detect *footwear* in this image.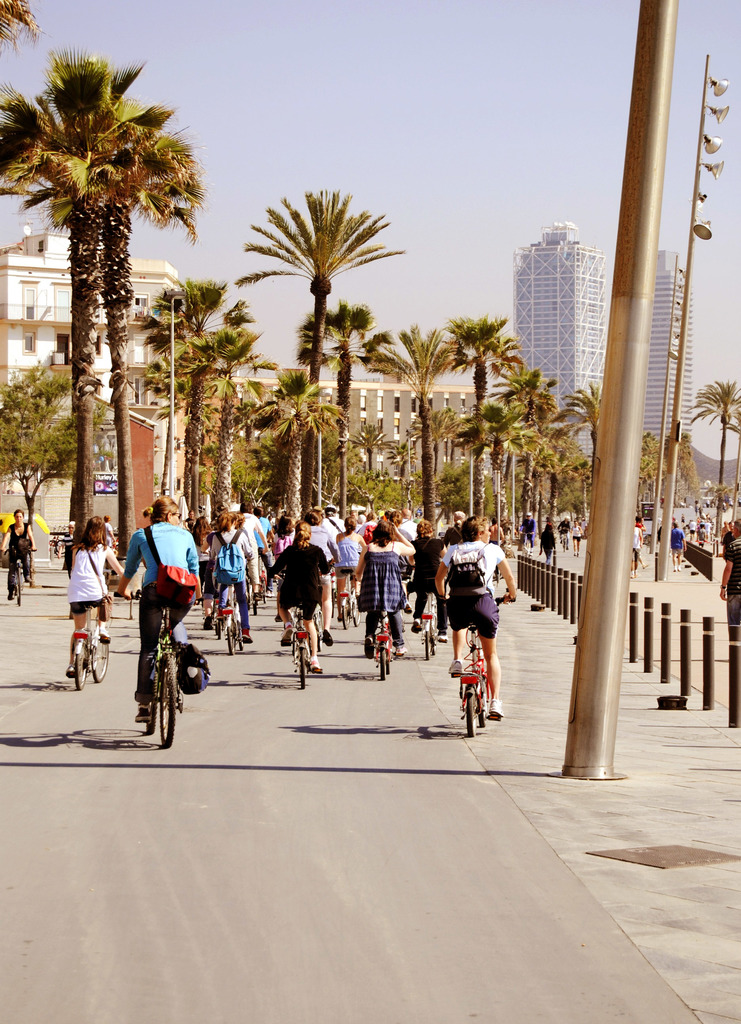
Detection: bbox=[410, 619, 418, 636].
